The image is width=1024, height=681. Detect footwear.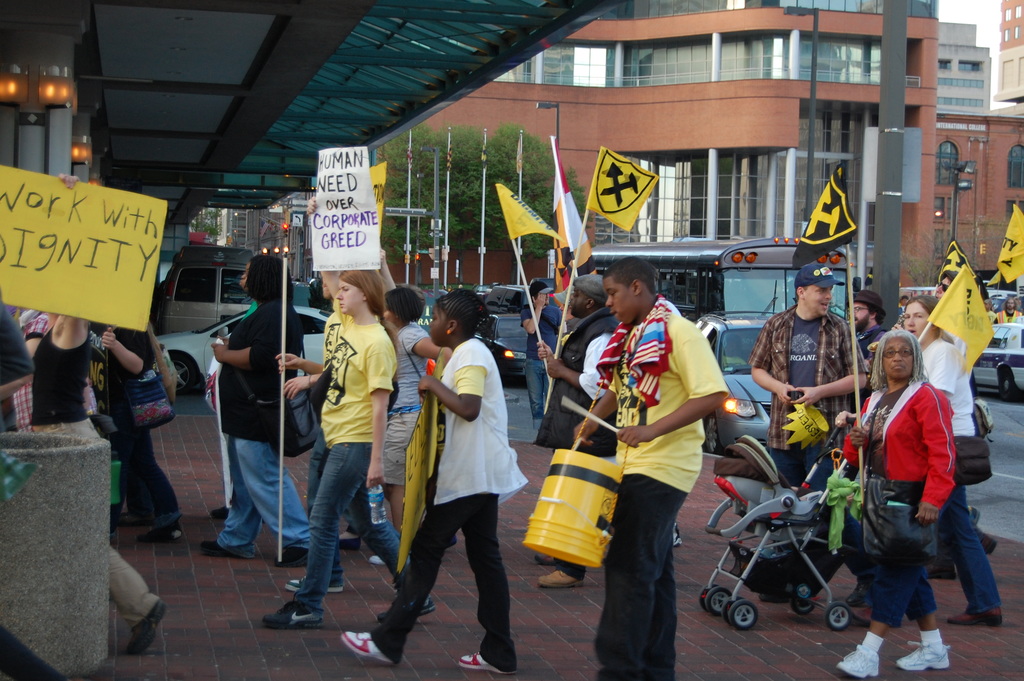
Detection: 849/607/883/624.
